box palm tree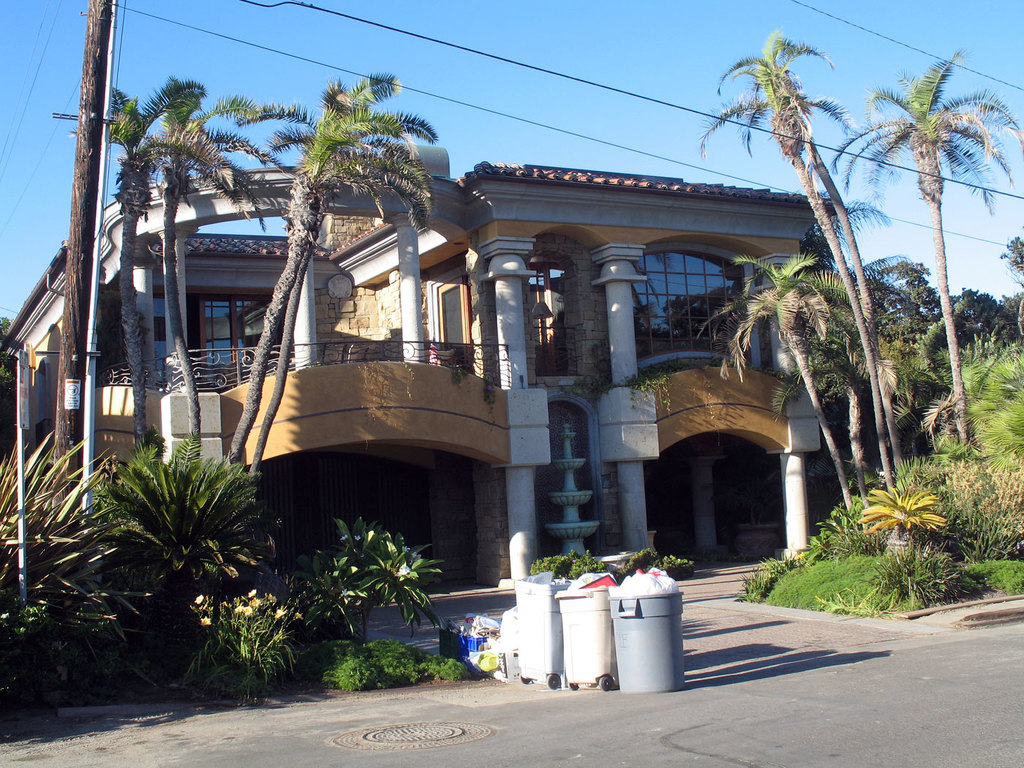
[x1=692, y1=39, x2=916, y2=513]
